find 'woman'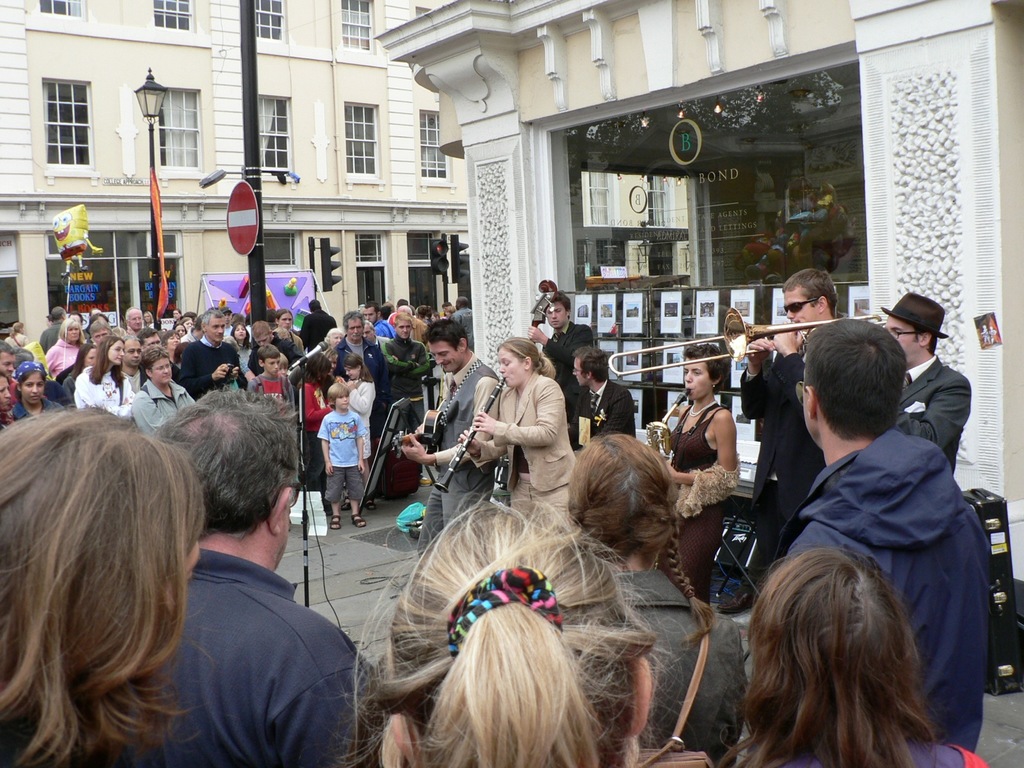
locate(555, 426, 753, 767)
